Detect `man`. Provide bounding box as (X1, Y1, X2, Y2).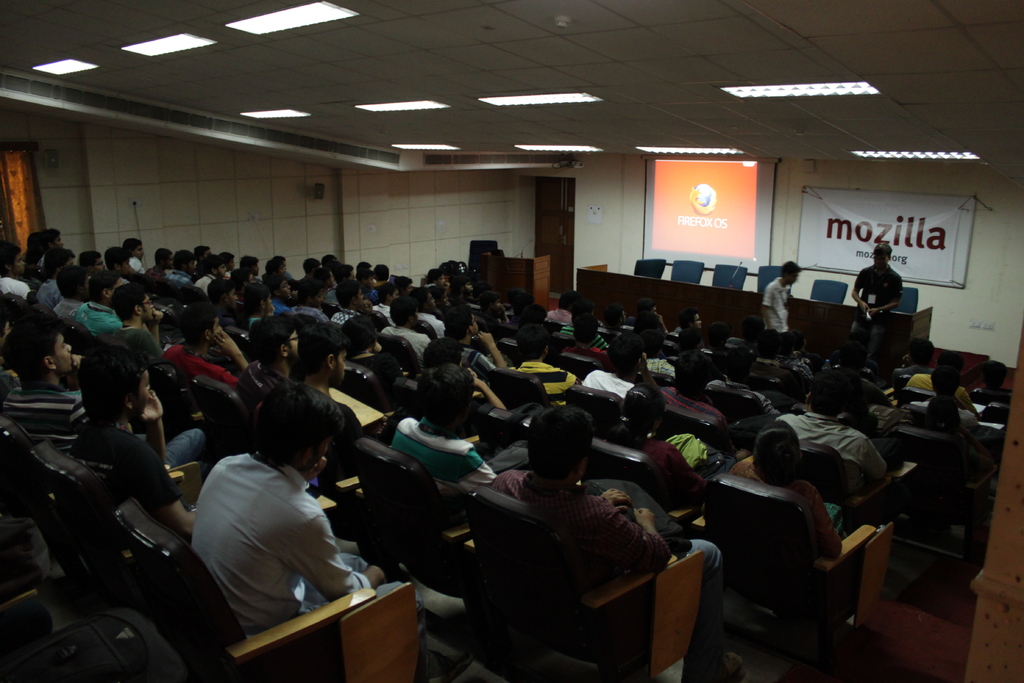
(385, 358, 497, 507).
